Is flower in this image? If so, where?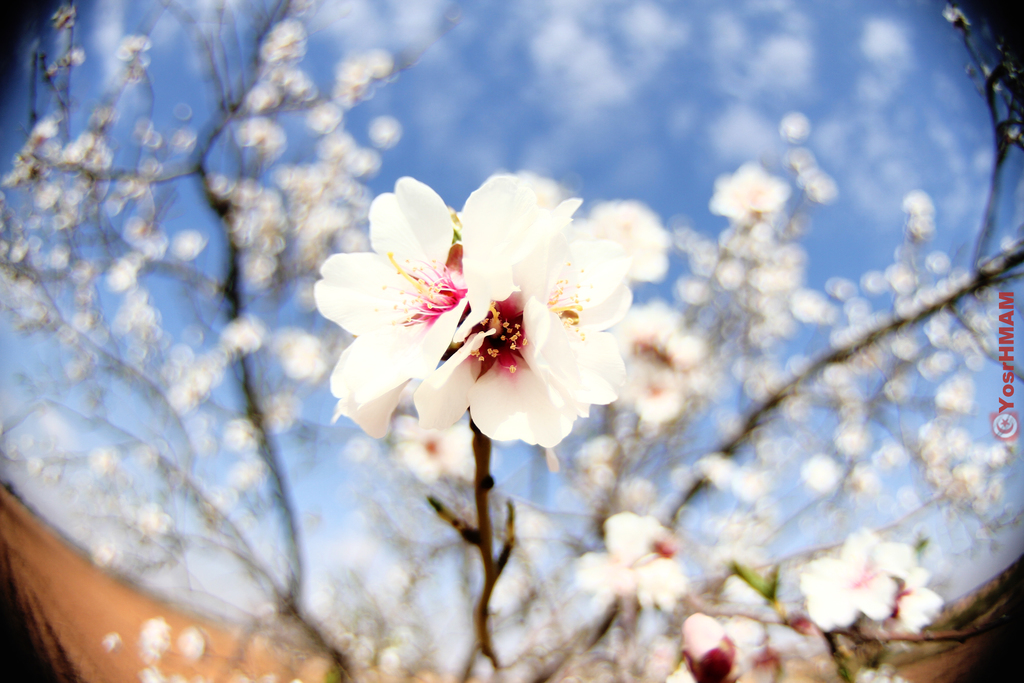
Yes, at <box>308,170,648,475</box>.
